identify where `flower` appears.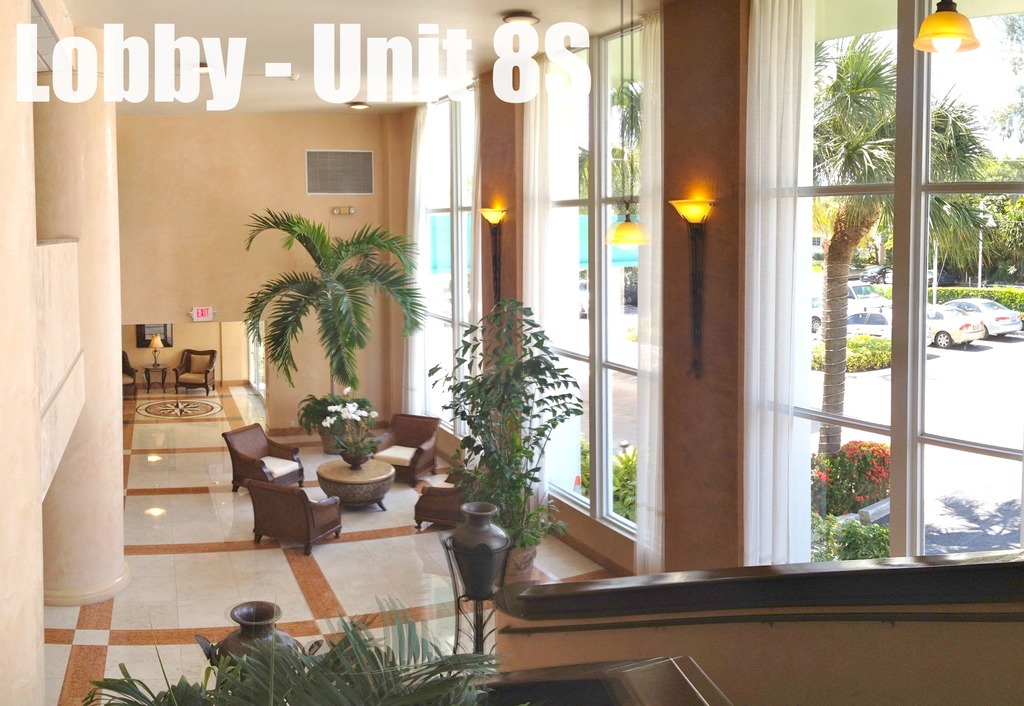
Appears at BBox(812, 450, 823, 461).
